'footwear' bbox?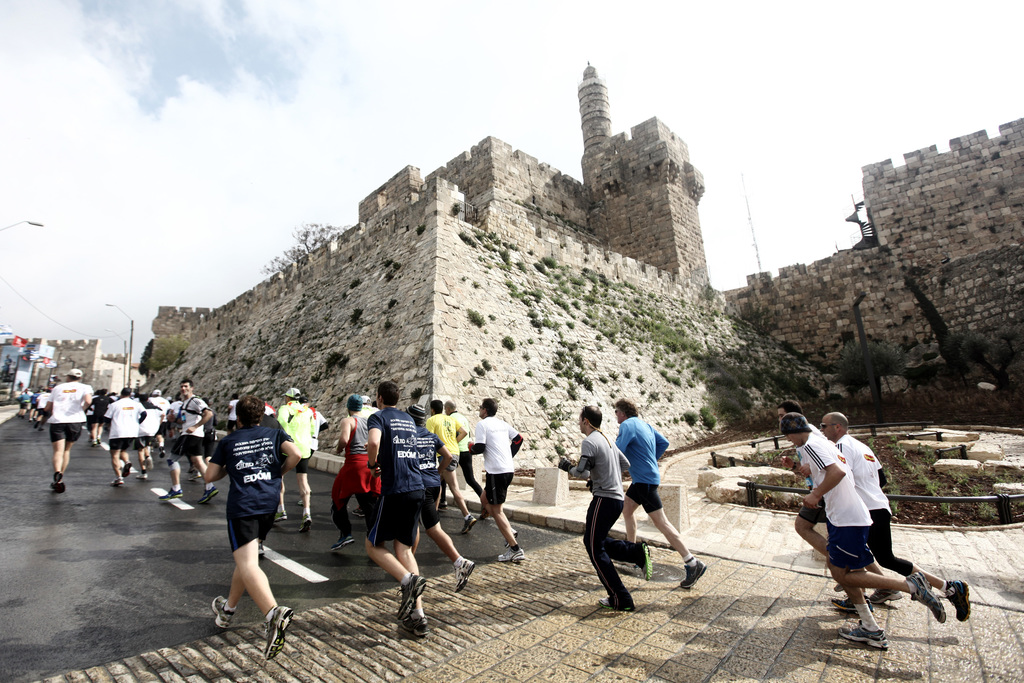
detection(122, 463, 130, 479)
